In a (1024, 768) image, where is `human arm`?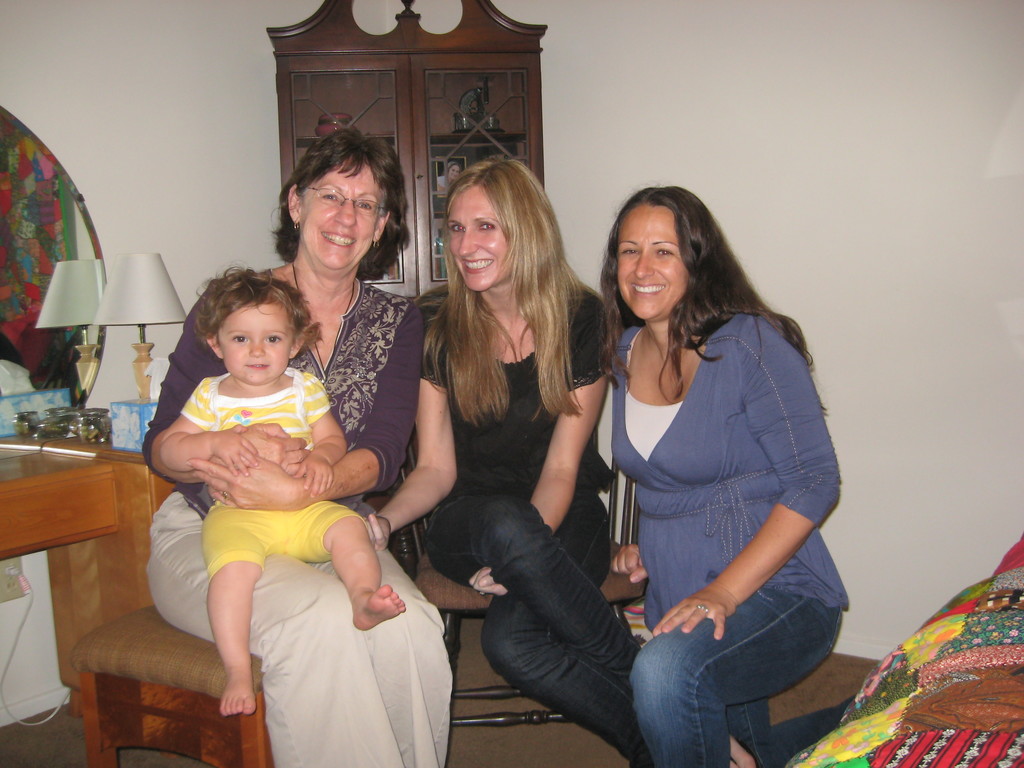
<bbox>342, 308, 459, 541</bbox>.
